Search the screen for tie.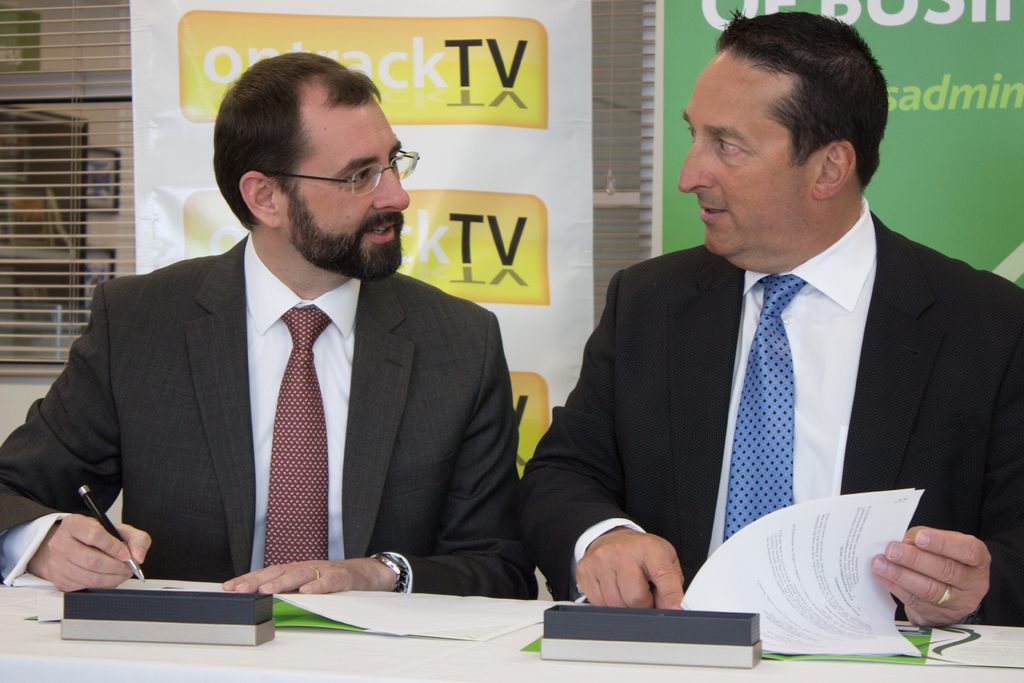
Found at <bbox>255, 304, 339, 569</bbox>.
